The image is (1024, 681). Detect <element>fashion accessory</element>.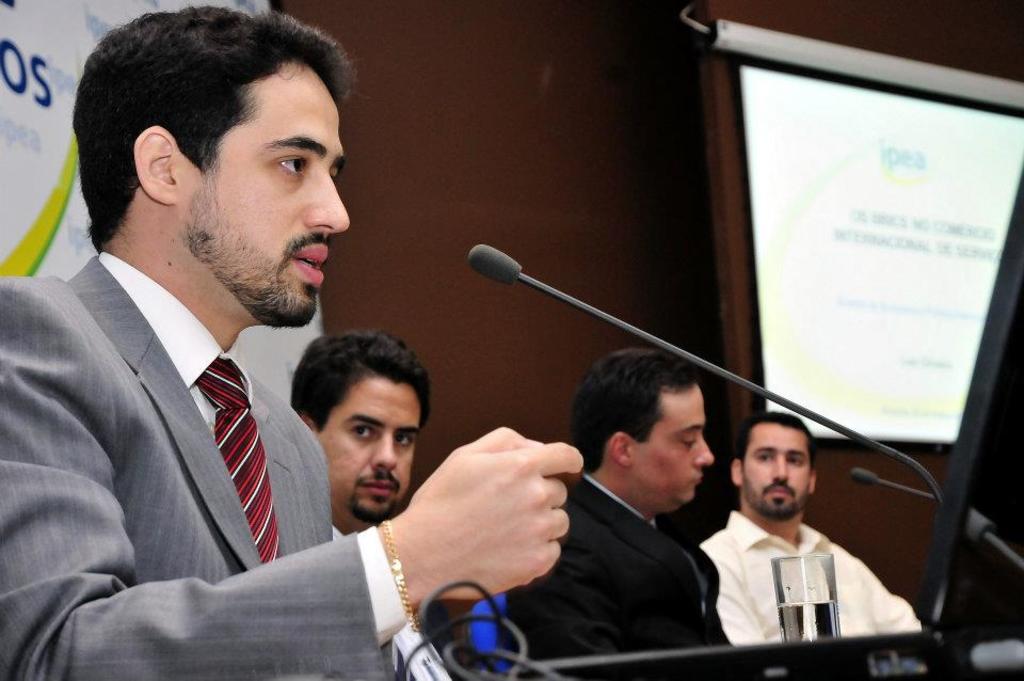
Detection: box=[193, 360, 289, 566].
